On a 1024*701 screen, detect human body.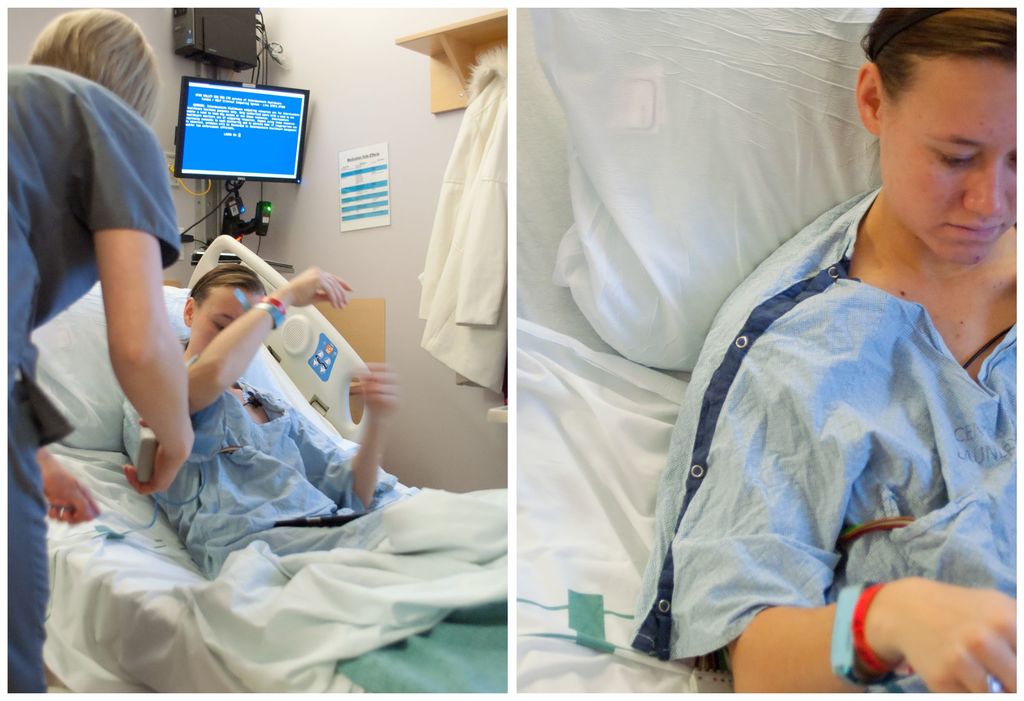
[left=624, top=6, right=1014, bottom=695].
